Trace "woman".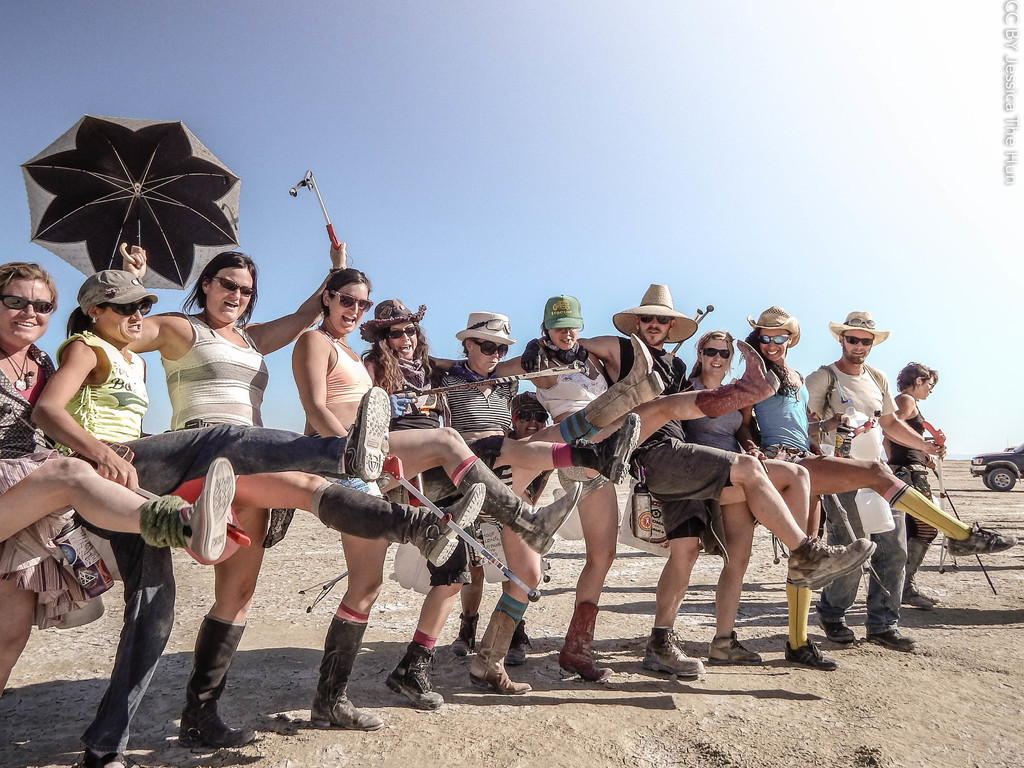
Traced to l=424, t=294, r=873, b=685.
